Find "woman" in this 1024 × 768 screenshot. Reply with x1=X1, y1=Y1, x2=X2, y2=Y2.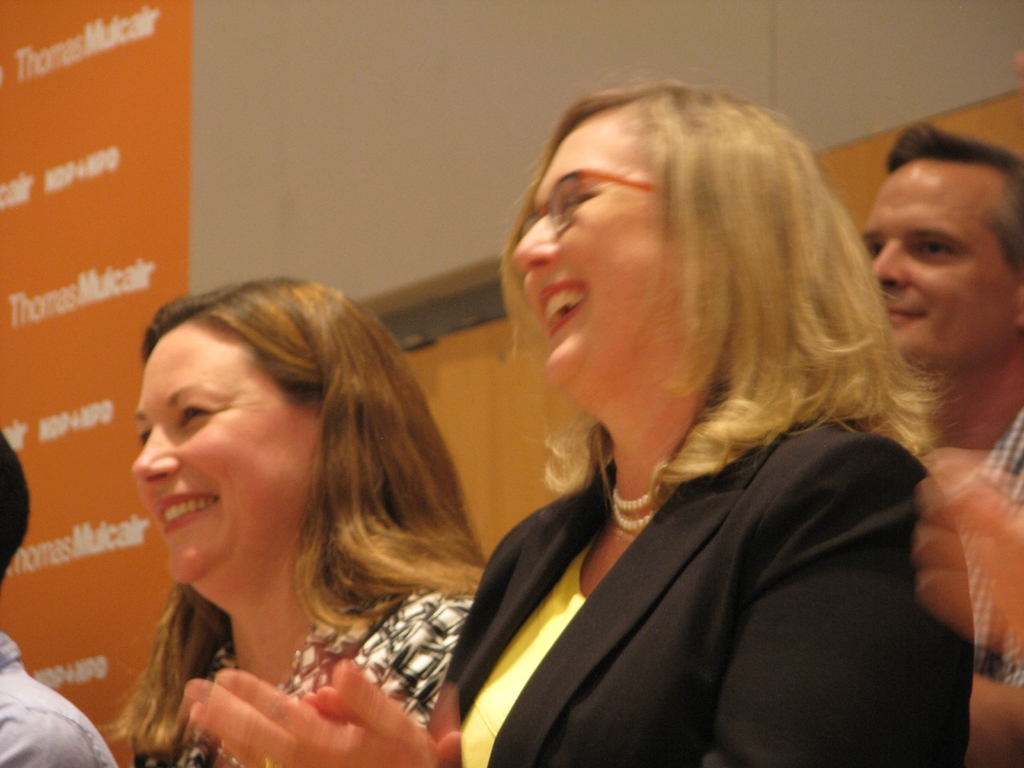
x1=183, y1=81, x2=974, y2=767.
